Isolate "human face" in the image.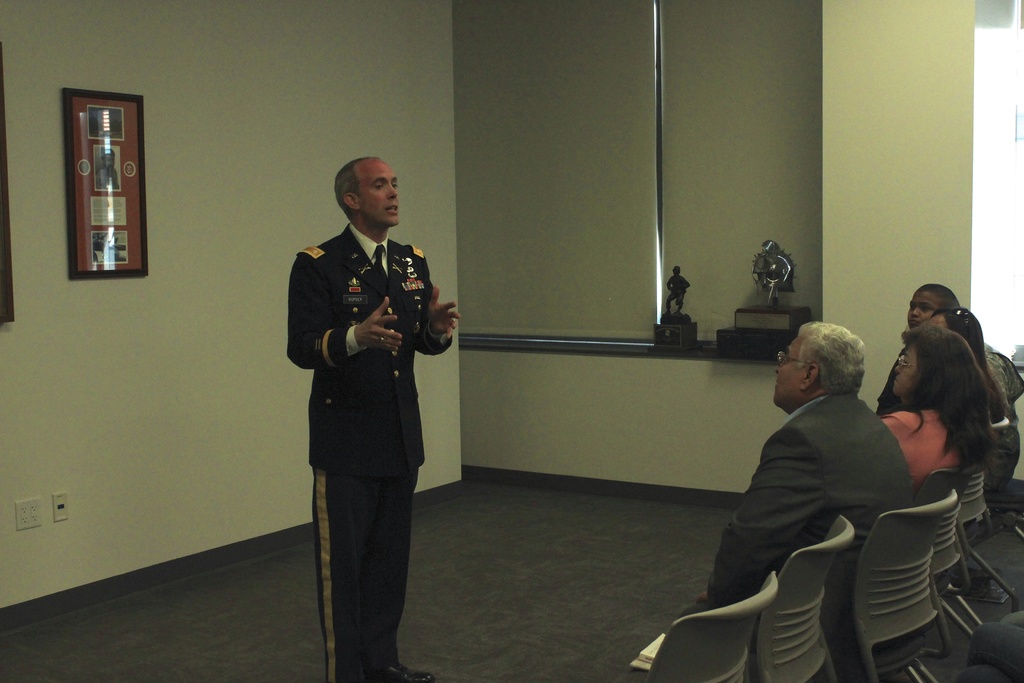
Isolated region: bbox=(894, 342, 925, 395).
